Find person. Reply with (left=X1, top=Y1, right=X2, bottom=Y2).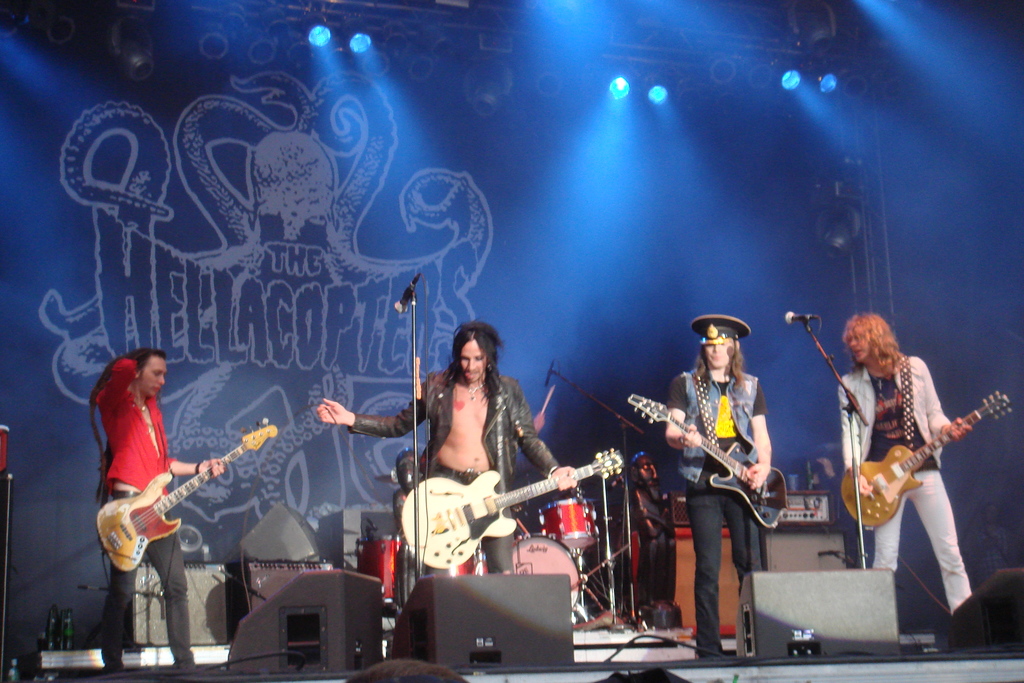
(left=380, top=409, right=546, bottom=481).
